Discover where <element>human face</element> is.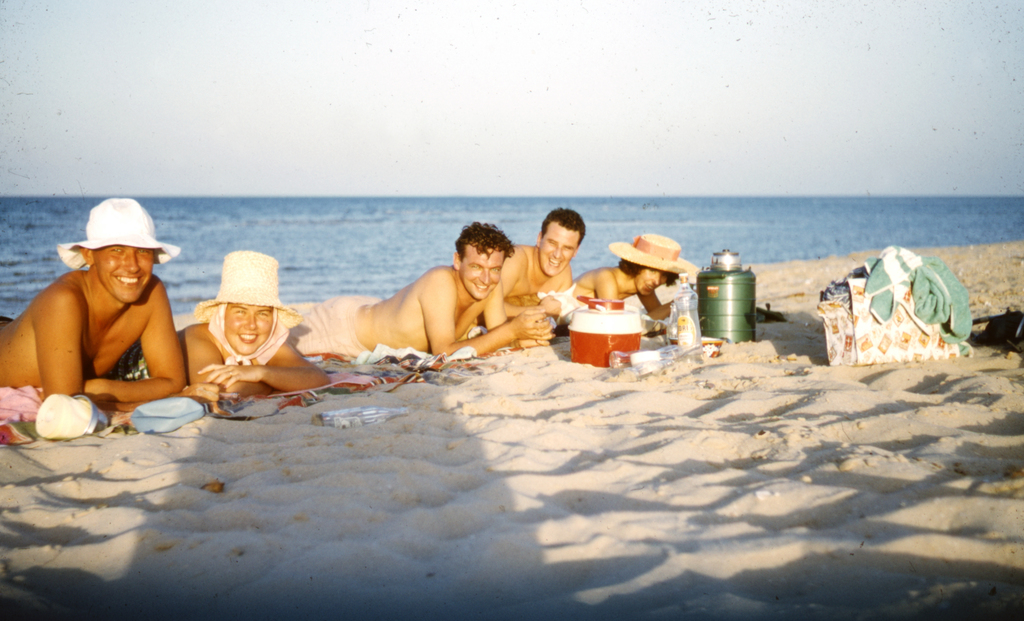
Discovered at locate(225, 302, 271, 355).
